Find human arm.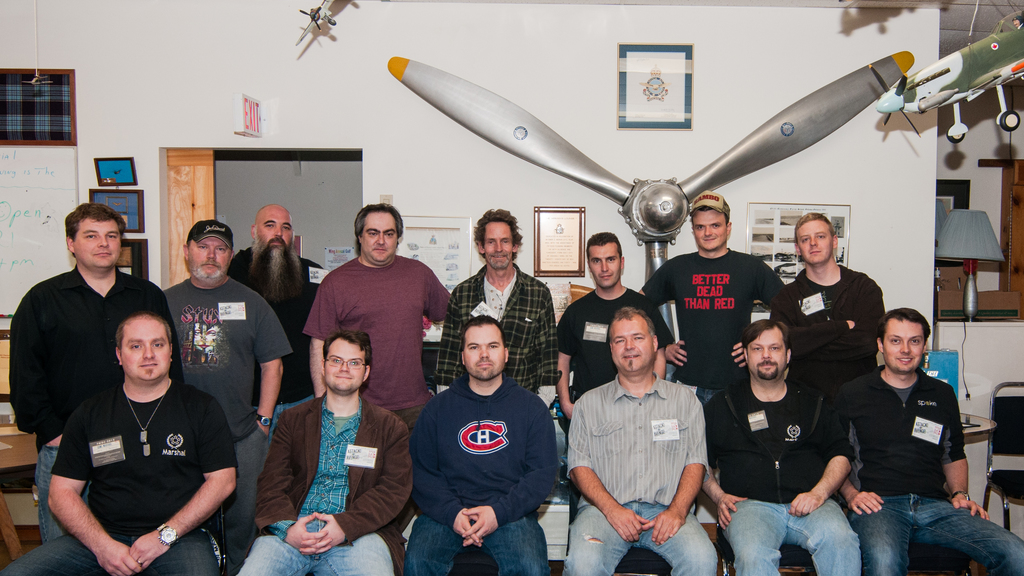
Rect(141, 285, 184, 383).
